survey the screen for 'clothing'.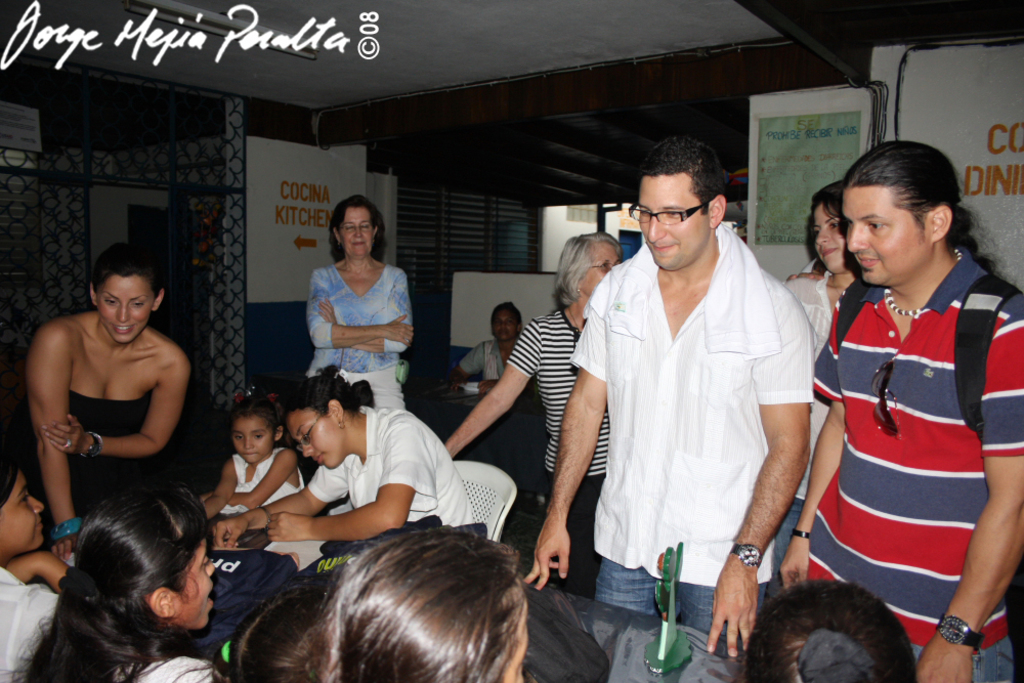
Survey found: box=[810, 260, 994, 616].
